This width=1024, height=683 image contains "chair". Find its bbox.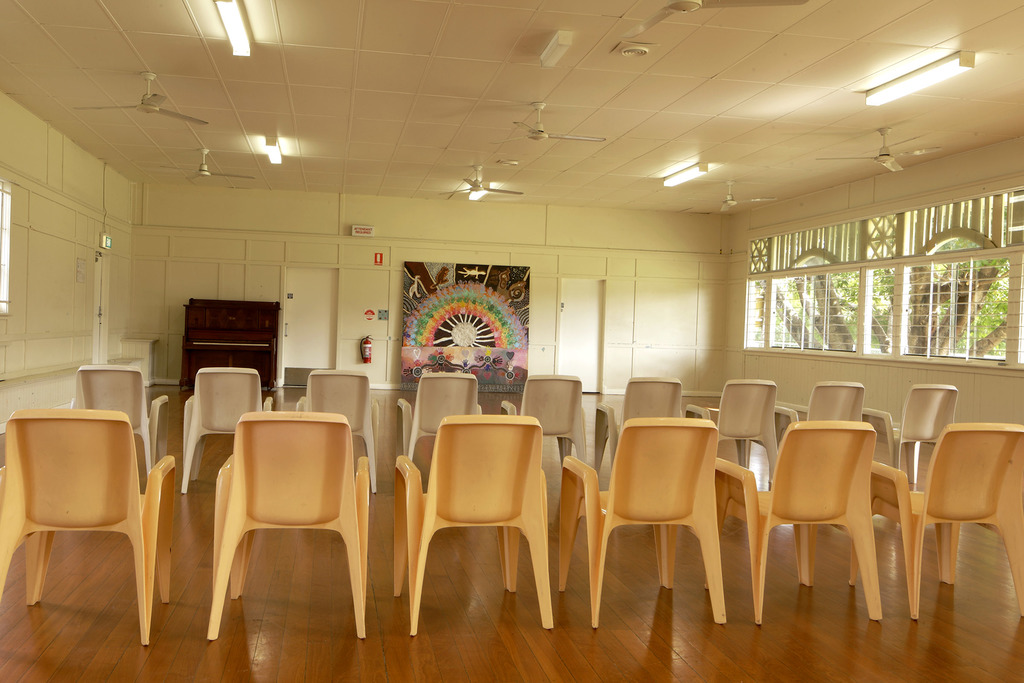
rect(392, 413, 554, 636).
